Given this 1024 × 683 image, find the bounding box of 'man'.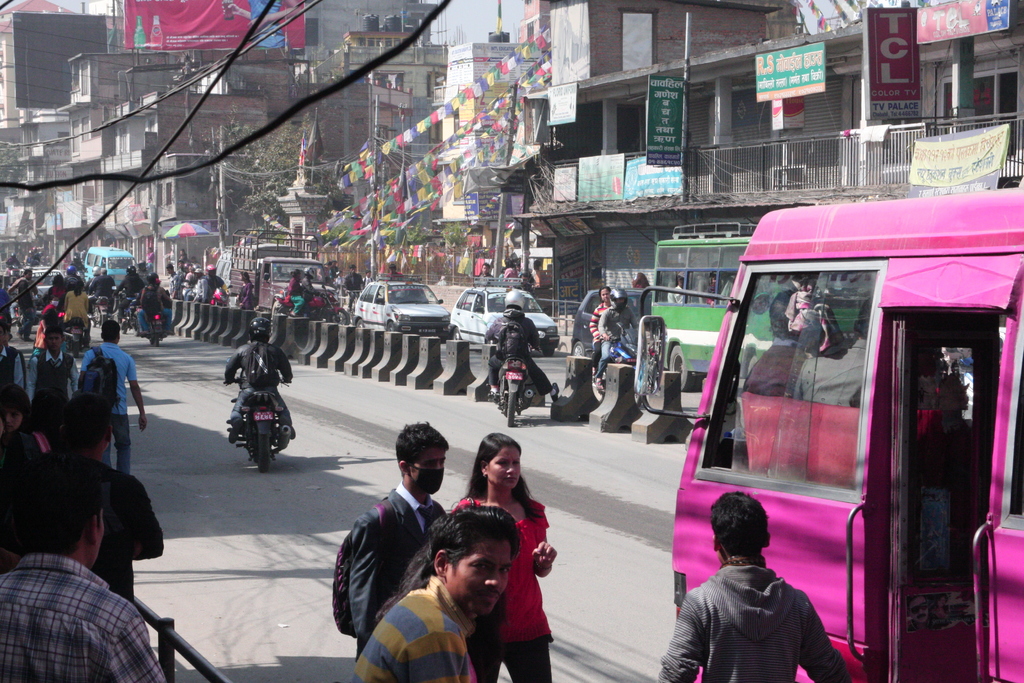
(748,290,810,400).
